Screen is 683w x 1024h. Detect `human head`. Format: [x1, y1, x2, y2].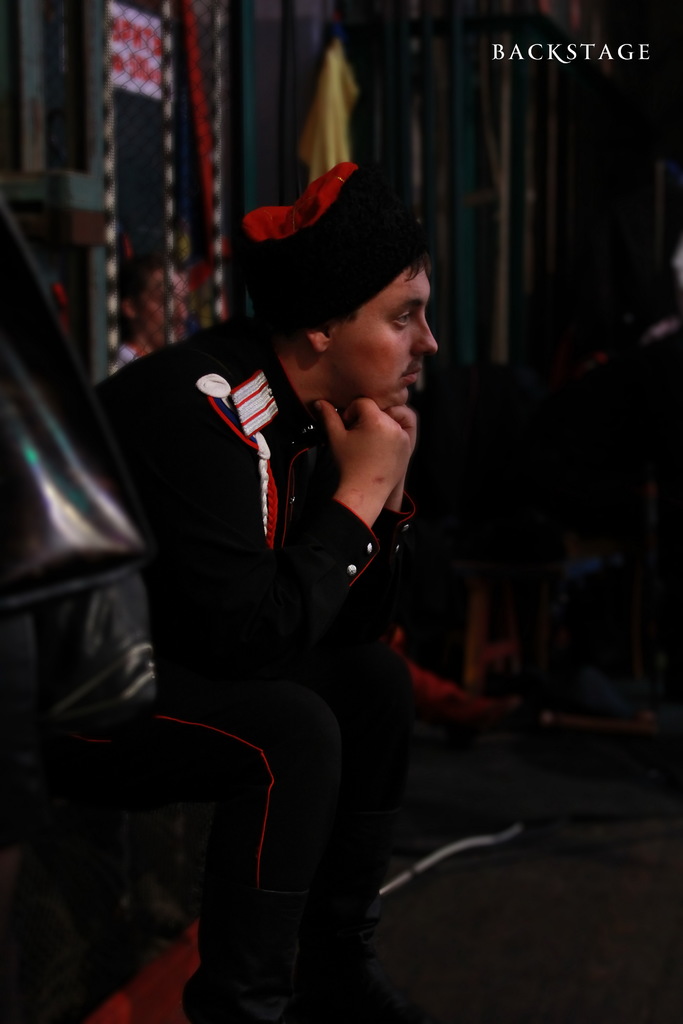
[316, 239, 445, 410].
